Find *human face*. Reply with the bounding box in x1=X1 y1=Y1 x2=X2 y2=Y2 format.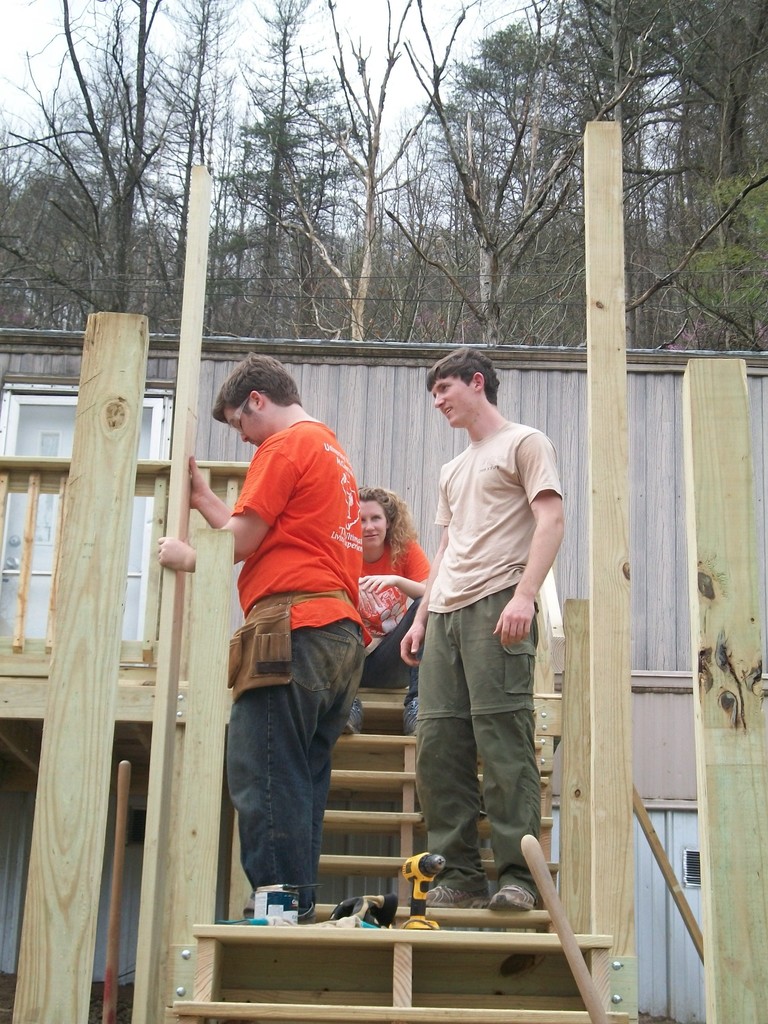
x1=430 y1=376 x2=472 y2=426.
